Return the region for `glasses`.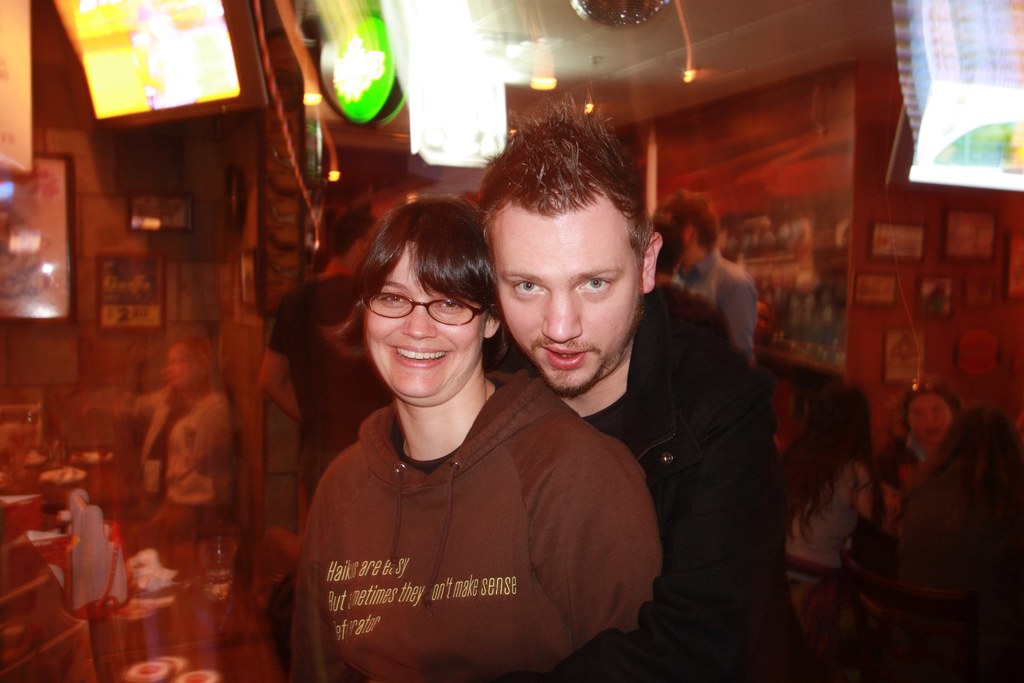
left=359, top=292, right=492, bottom=327.
